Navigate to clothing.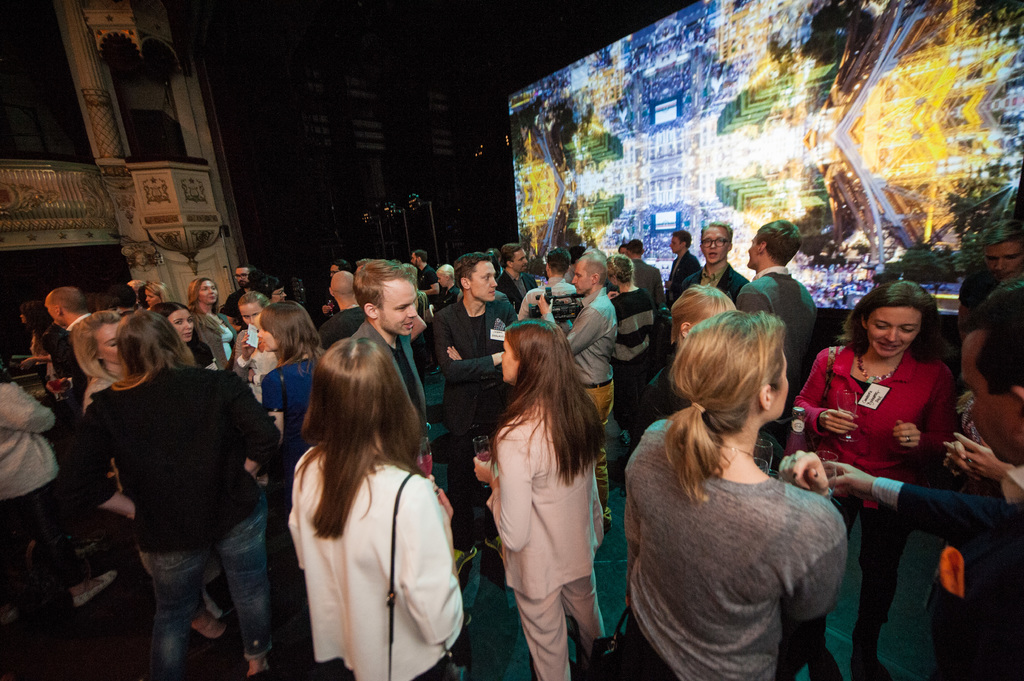
Navigation target: detection(153, 554, 280, 673).
